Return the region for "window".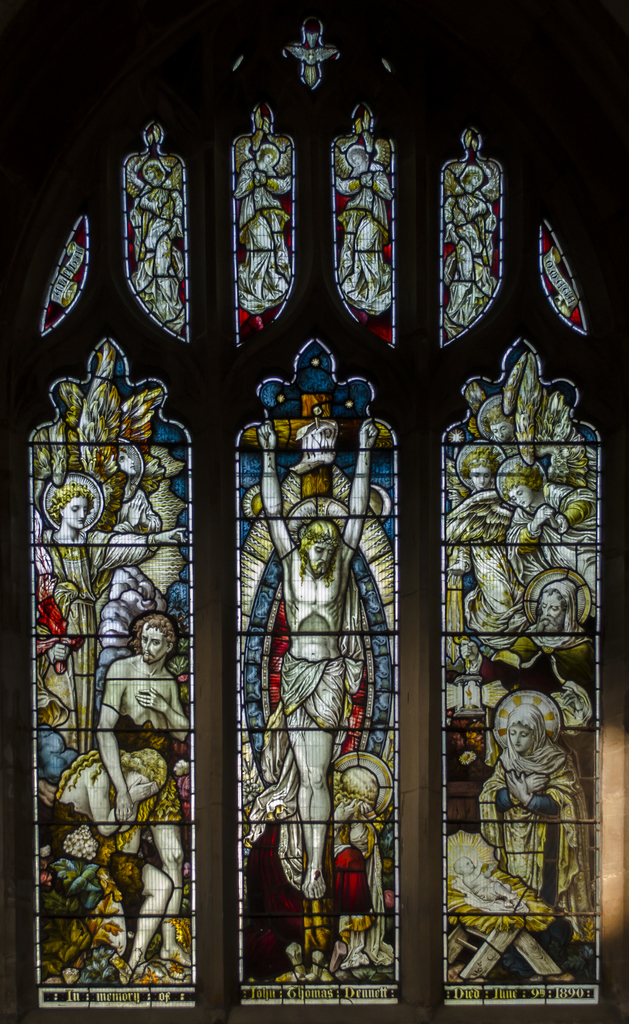
crop(0, 15, 628, 997).
